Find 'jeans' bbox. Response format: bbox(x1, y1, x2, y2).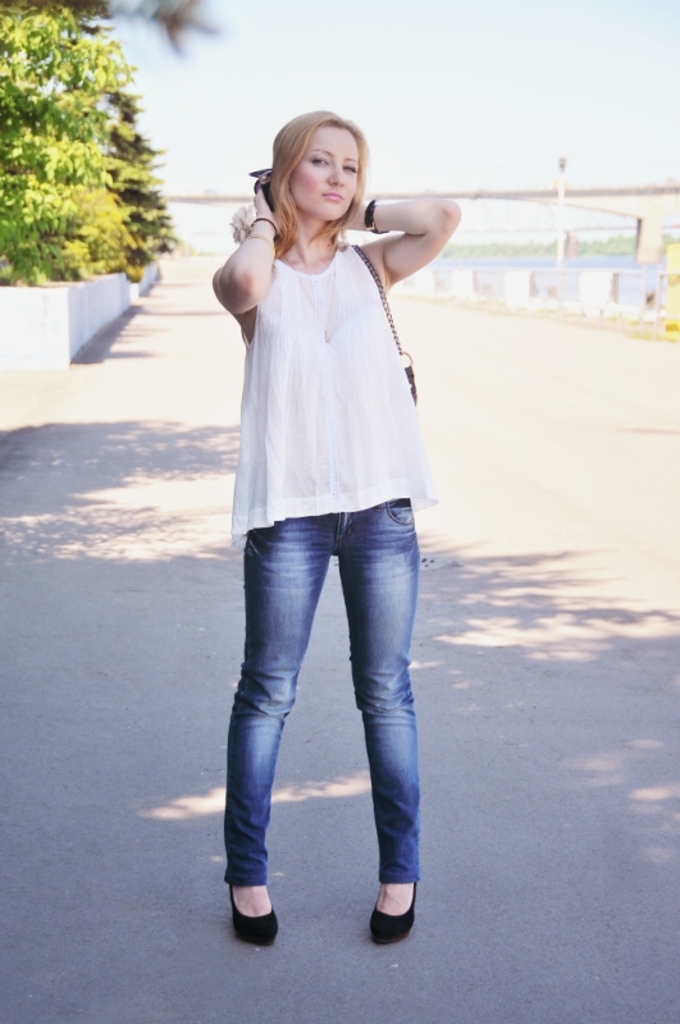
bbox(224, 490, 421, 884).
